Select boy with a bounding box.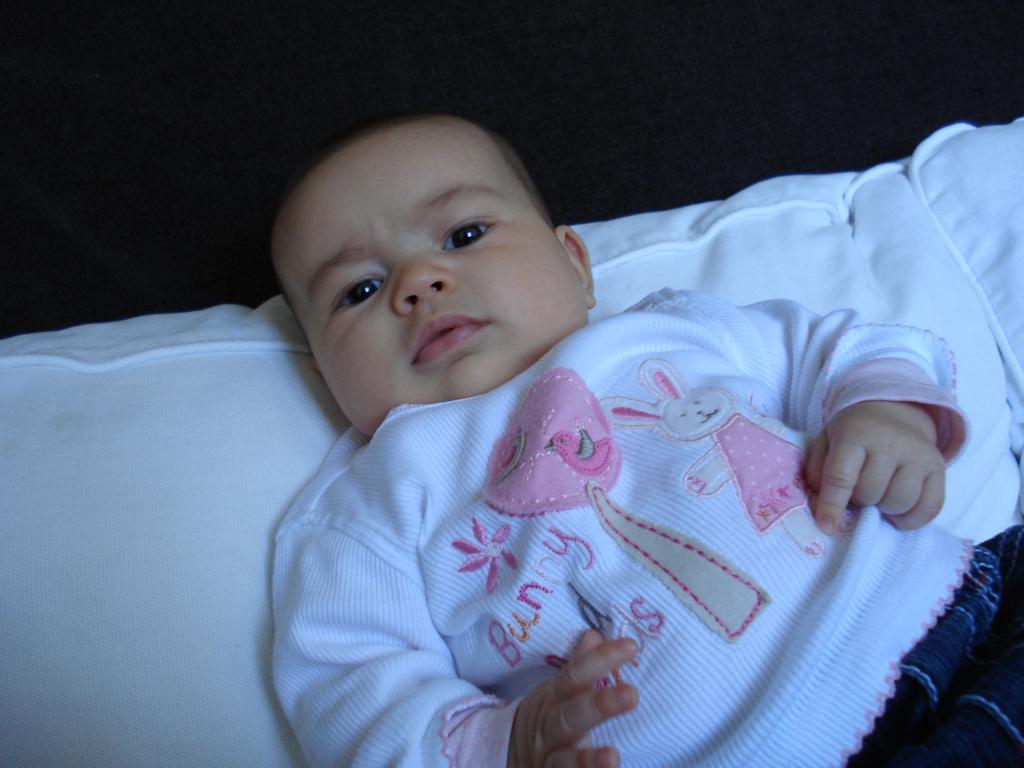
bbox=[219, 116, 934, 748].
